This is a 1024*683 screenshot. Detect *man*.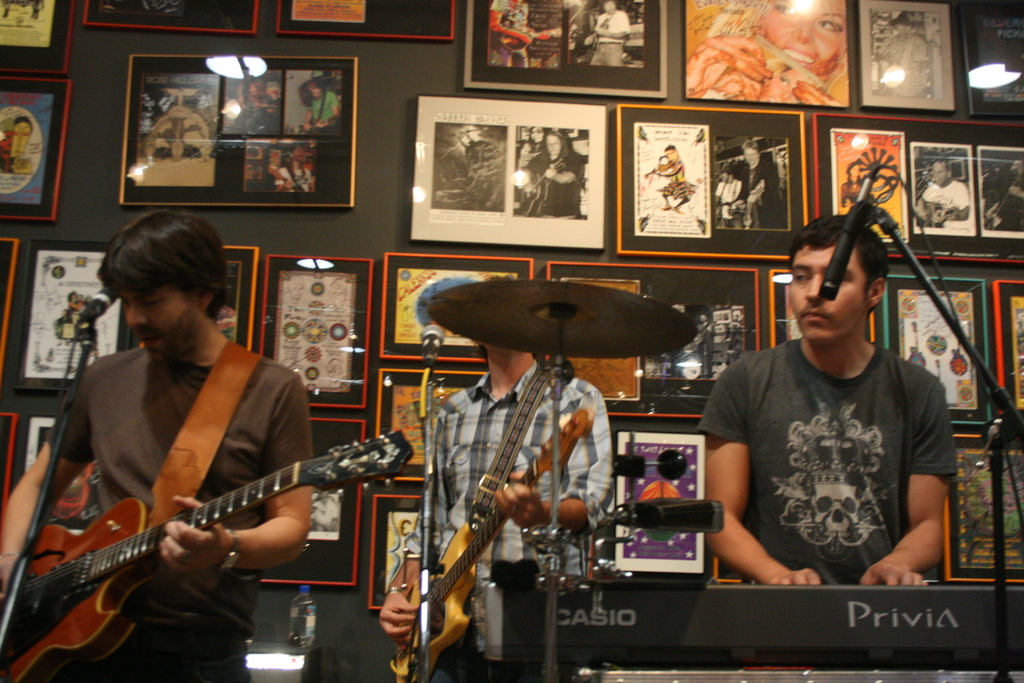
<region>585, 0, 630, 63</region>.
